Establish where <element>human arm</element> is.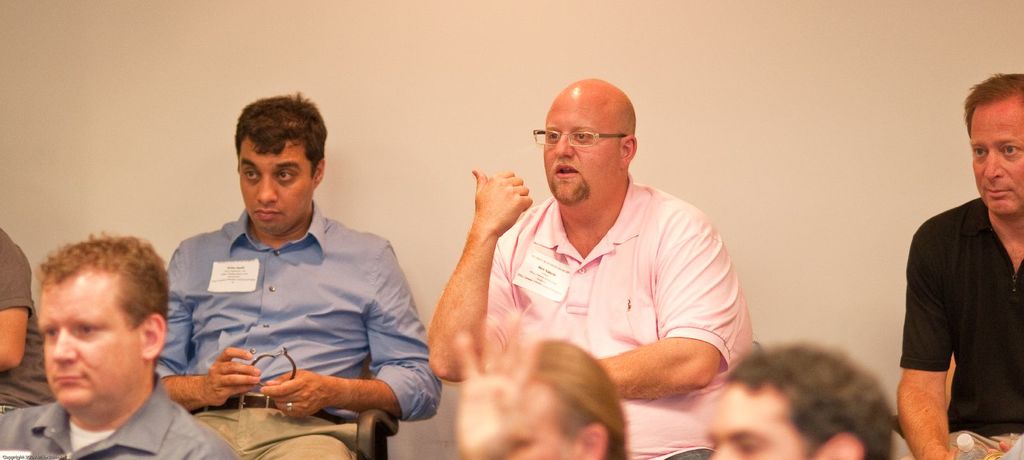
Established at x1=184 y1=436 x2=240 y2=459.
